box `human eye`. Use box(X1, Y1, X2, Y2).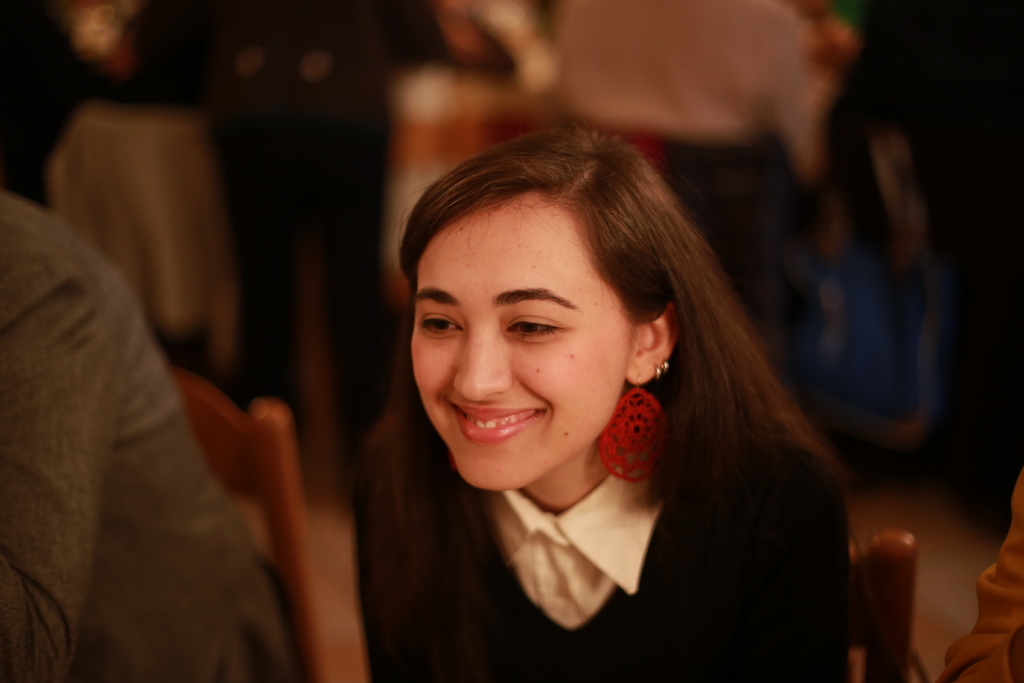
box(498, 298, 589, 364).
